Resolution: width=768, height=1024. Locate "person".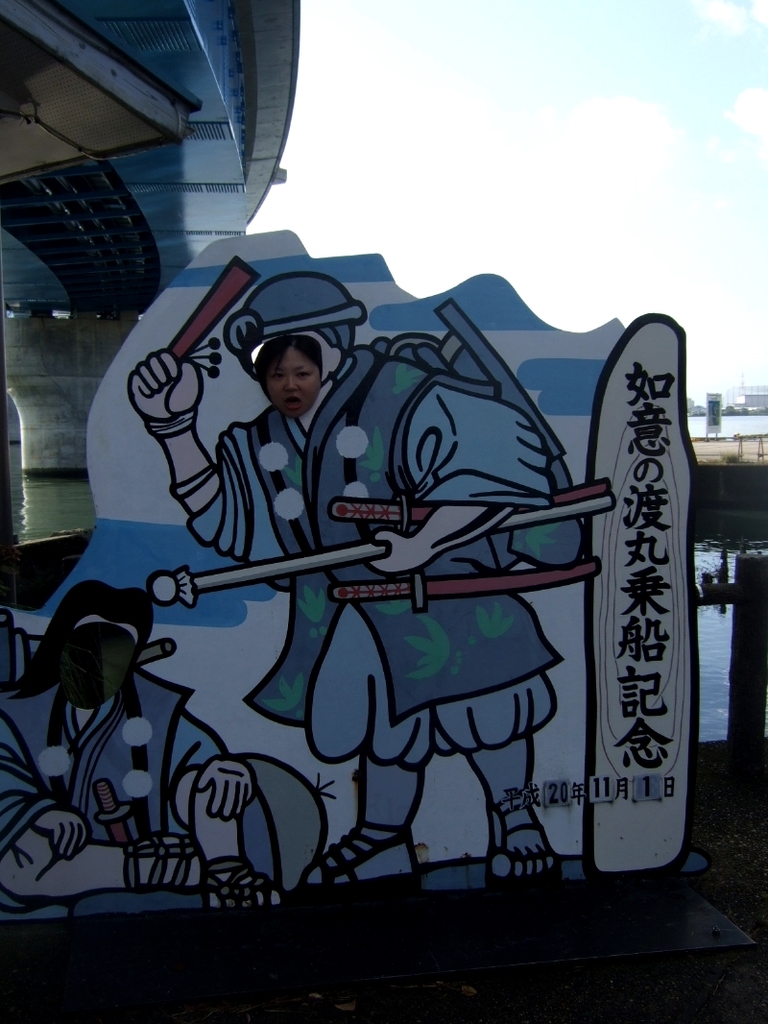
(126, 271, 589, 892).
